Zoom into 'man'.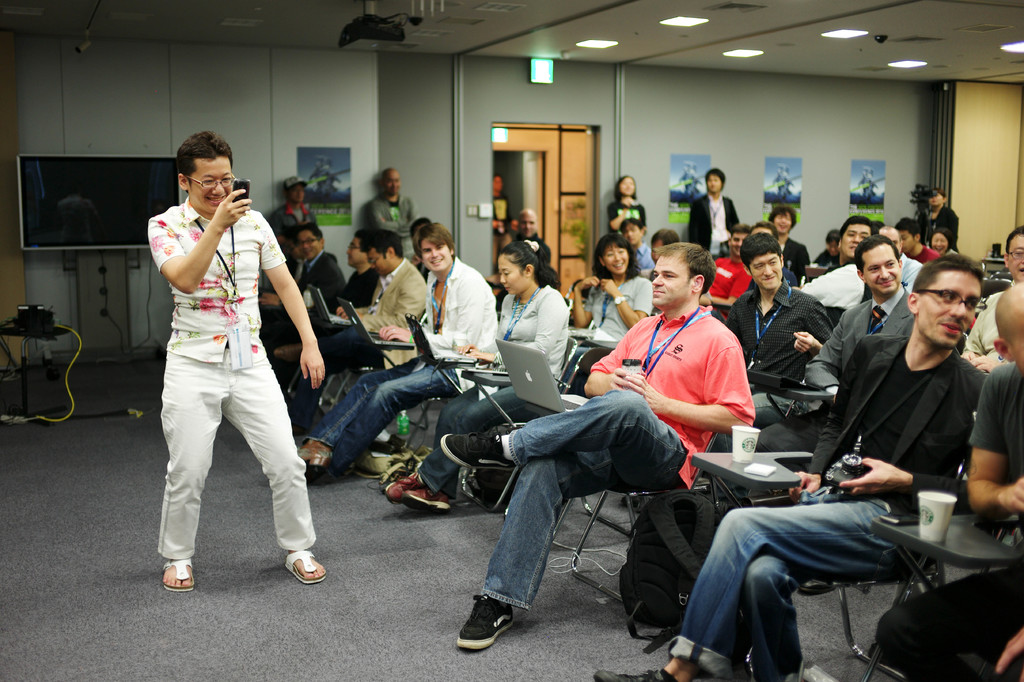
Zoom target: x1=259, y1=225, x2=344, y2=309.
